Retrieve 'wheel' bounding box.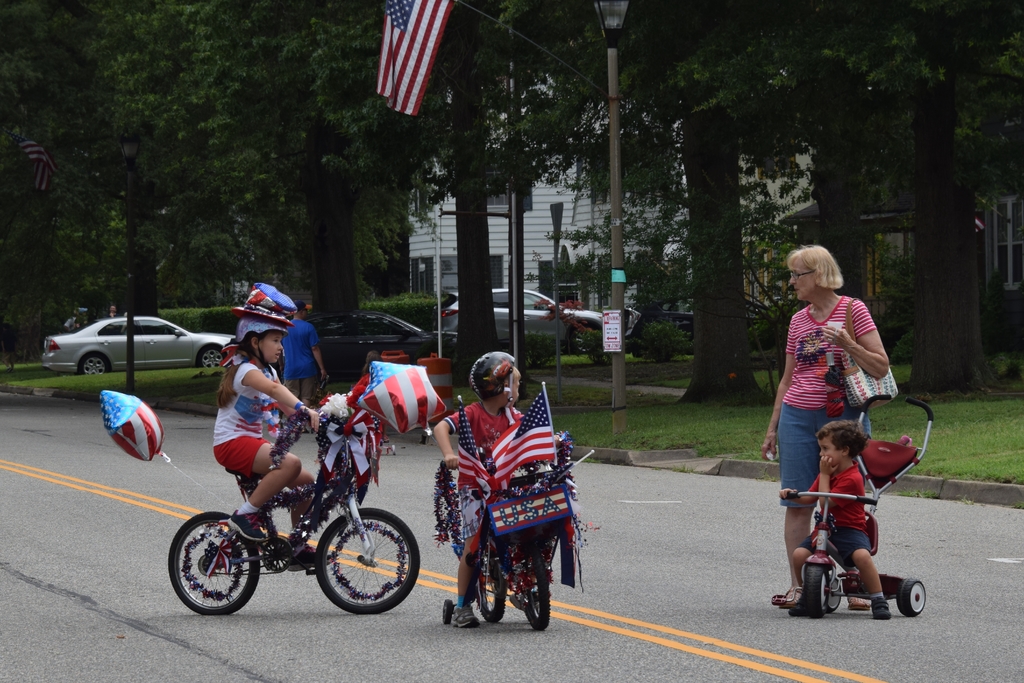
Bounding box: {"x1": 81, "y1": 355, "x2": 109, "y2": 373}.
